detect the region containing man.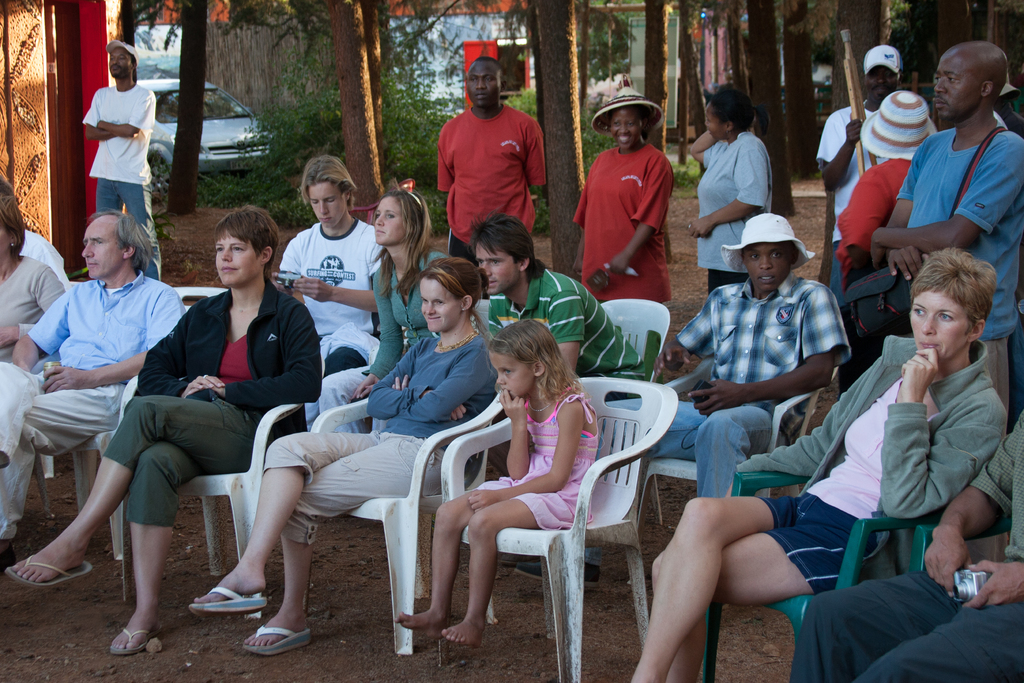
434 63 558 265.
